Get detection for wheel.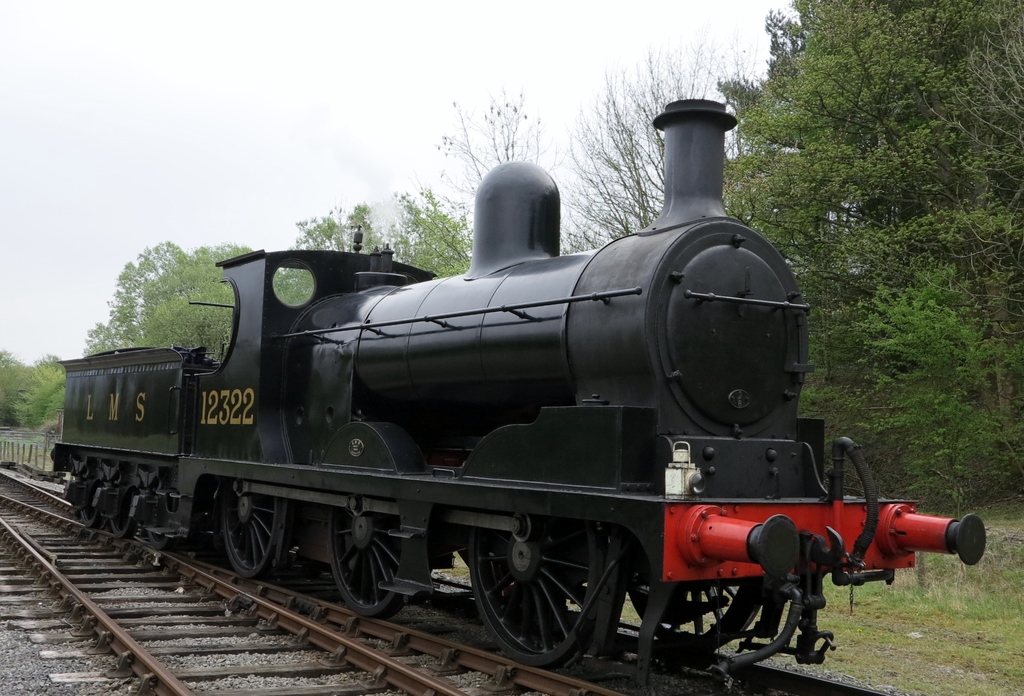
Detection: 319/508/405/629.
